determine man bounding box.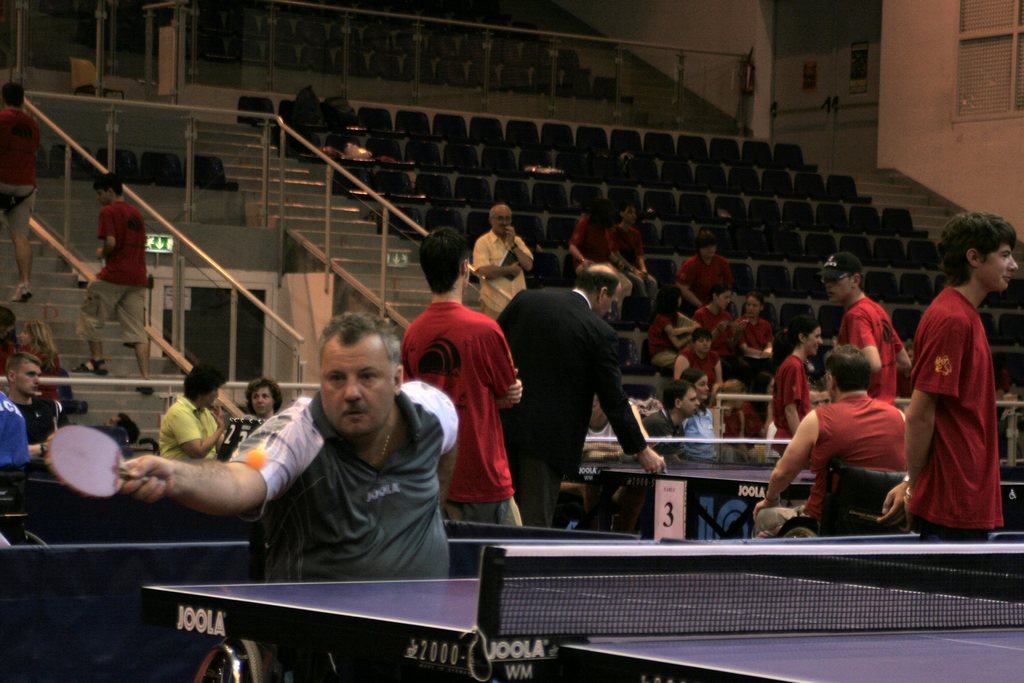
Determined: 152:358:228:461.
